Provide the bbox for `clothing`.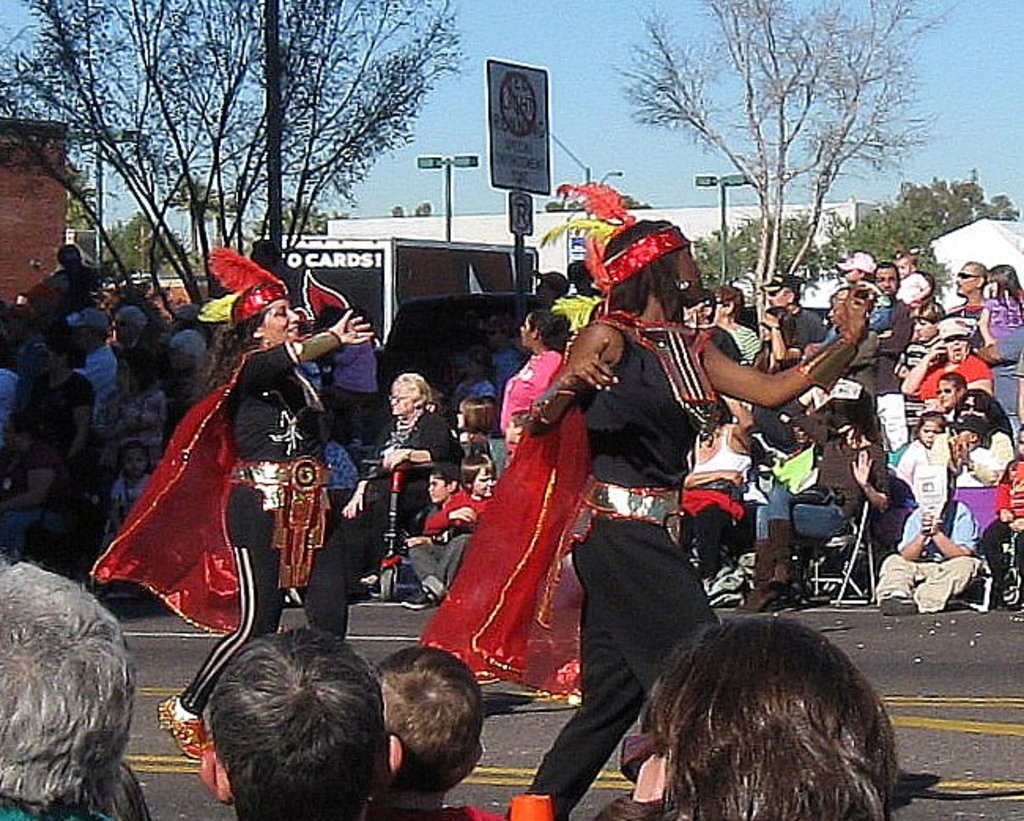
bbox=(755, 345, 796, 359).
